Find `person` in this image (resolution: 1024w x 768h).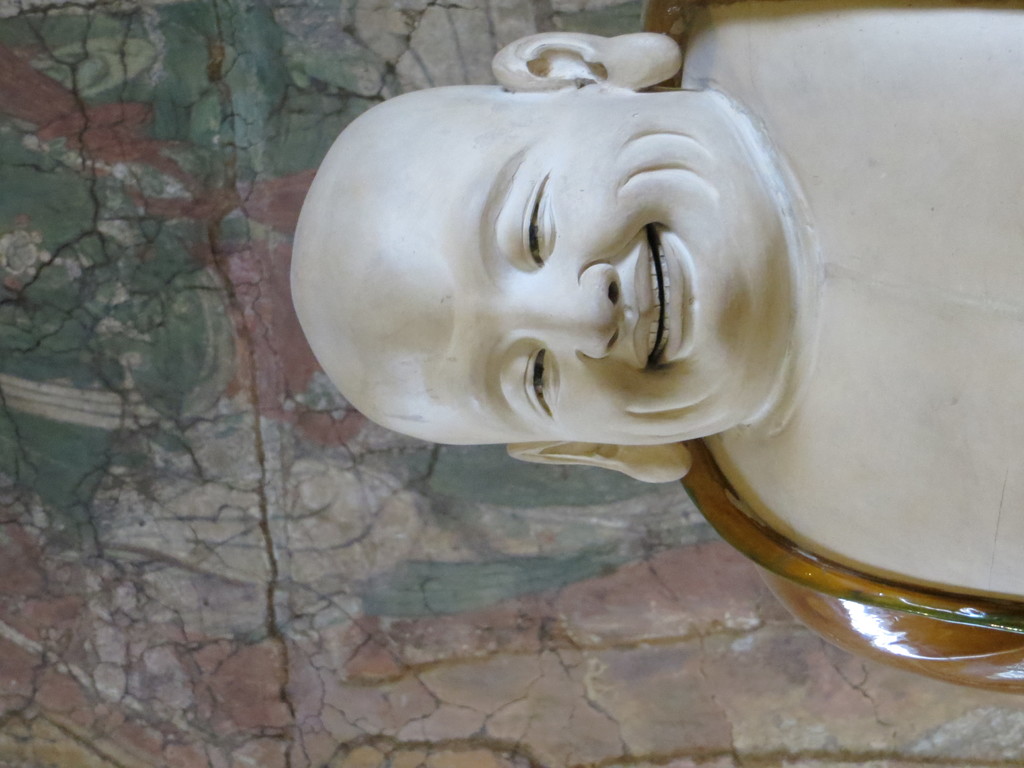
pyautogui.locateOnScreen(289, 0, 1023, 695).
